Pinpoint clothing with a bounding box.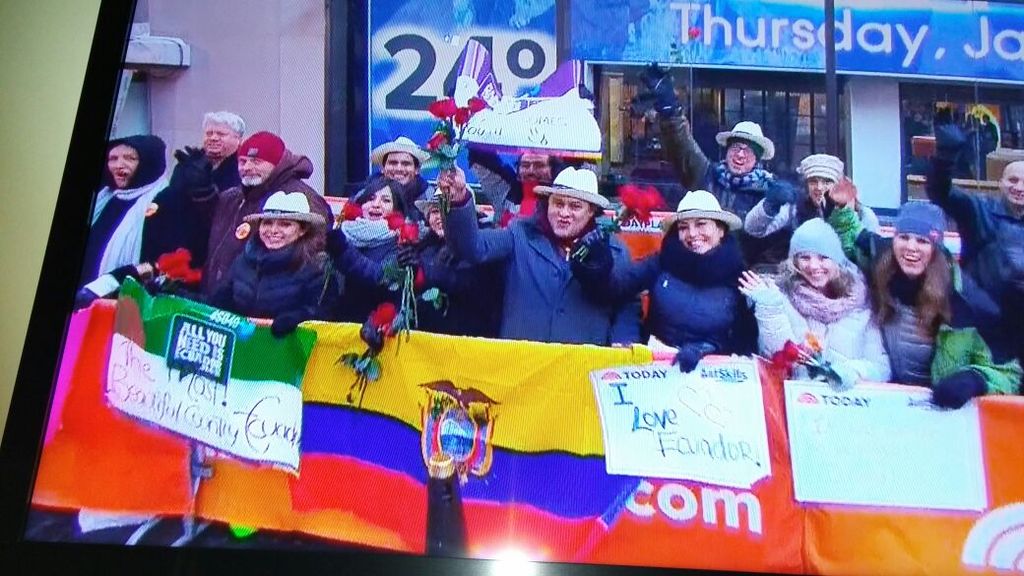
436,189,641,330.
